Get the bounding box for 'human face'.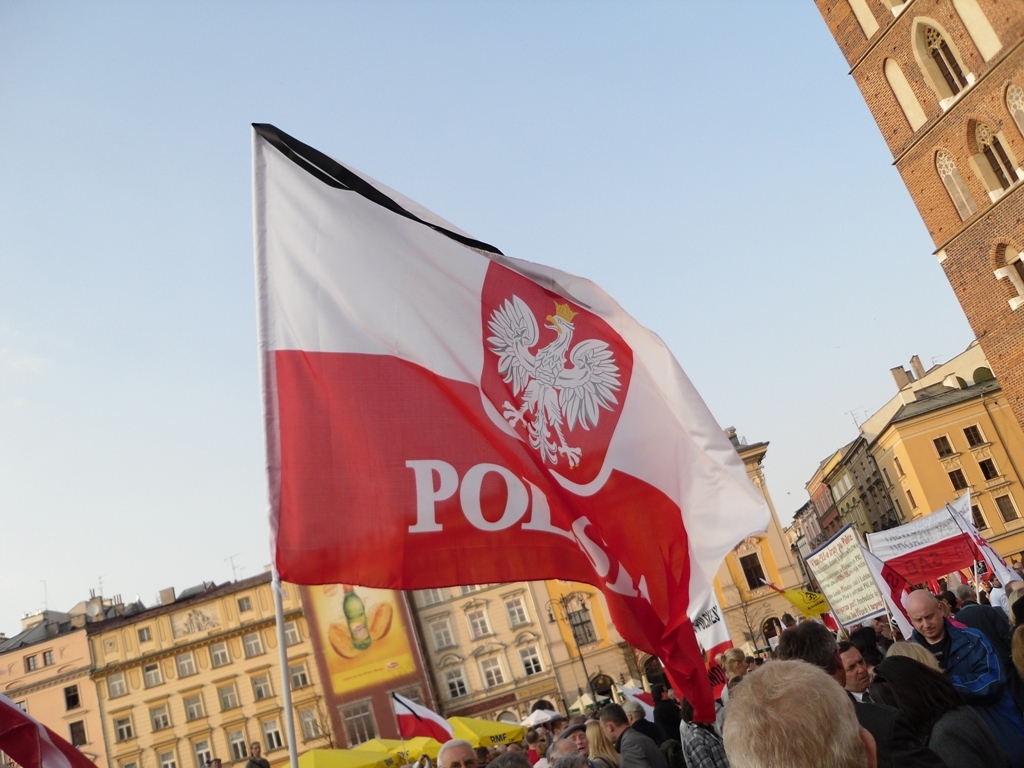
bbox=(573, 730, 587, 758).
